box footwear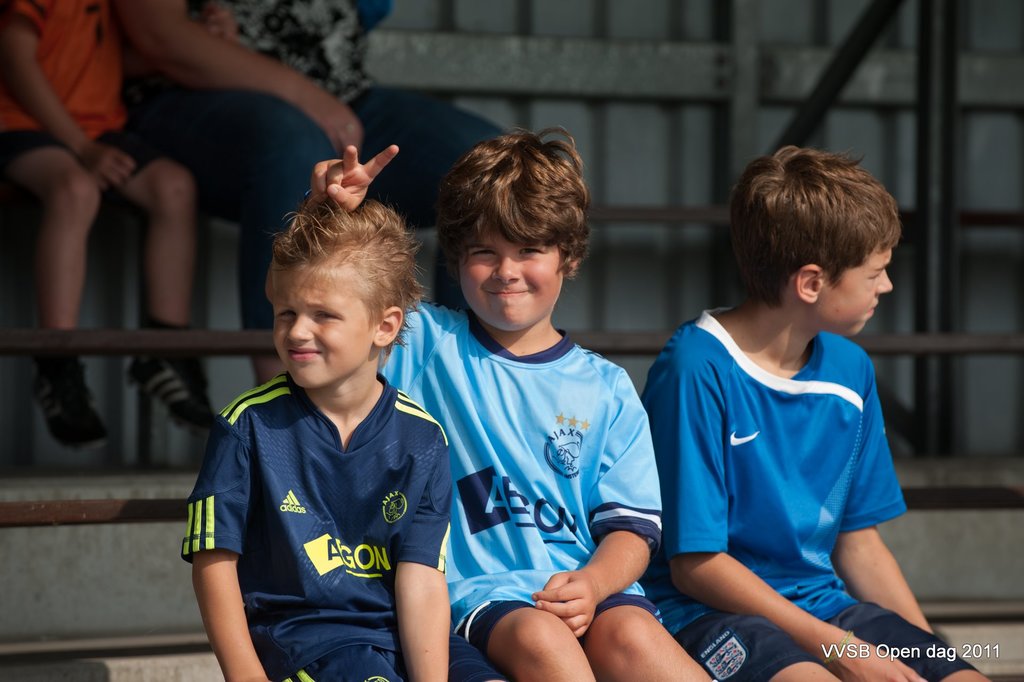
(left=128, top=327, right=220, bottom=434)
